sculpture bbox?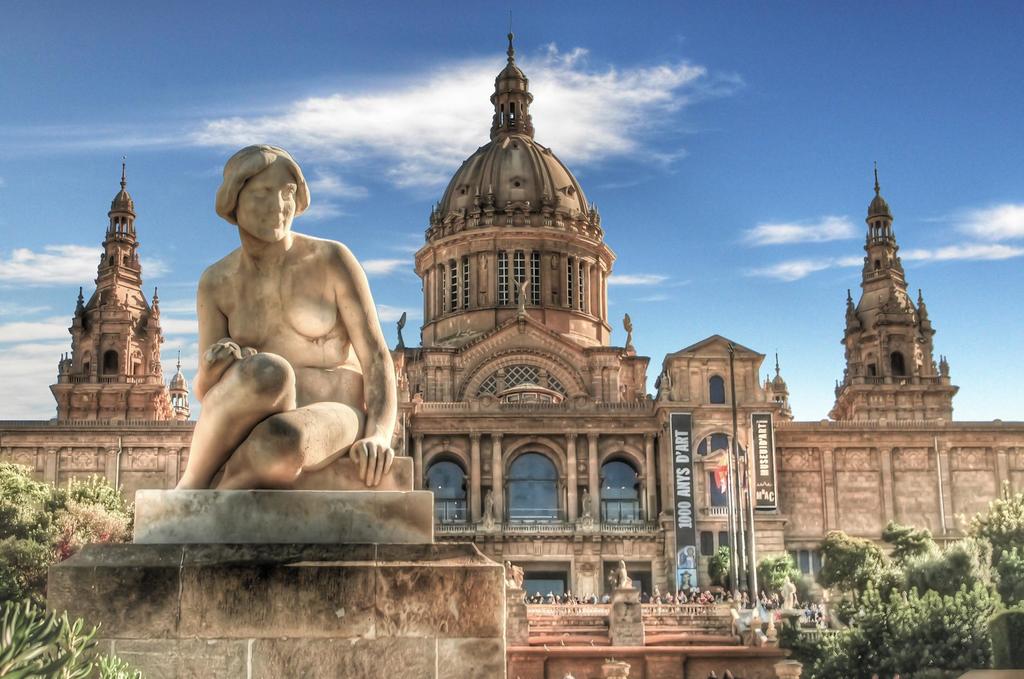
396,314,407,347
